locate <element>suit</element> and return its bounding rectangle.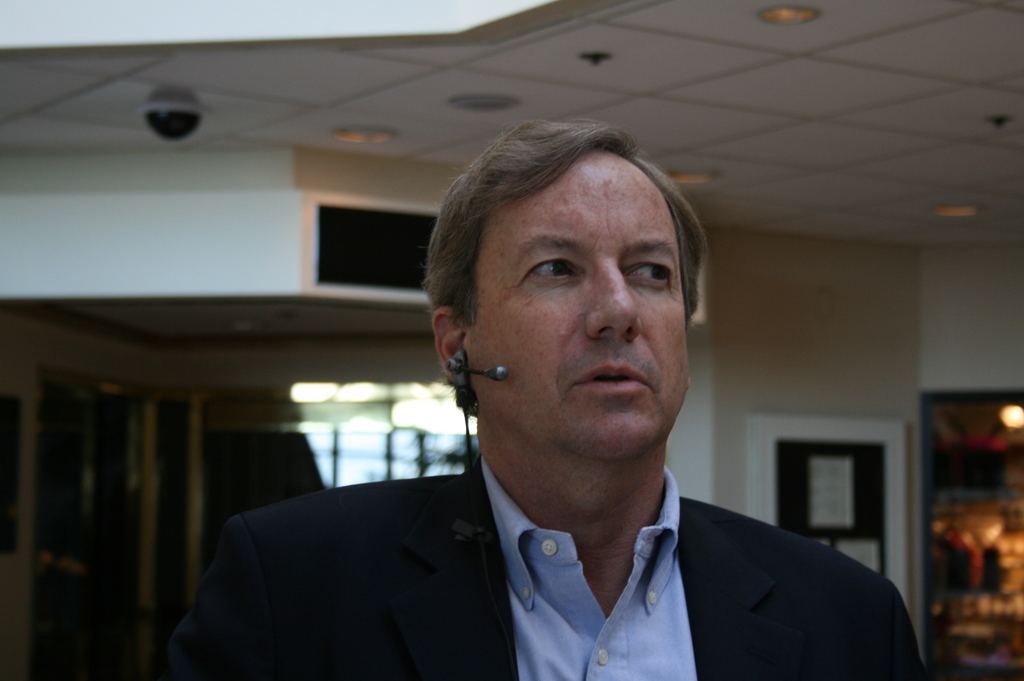
[left=180, top=379, right=954, bottom=673].
